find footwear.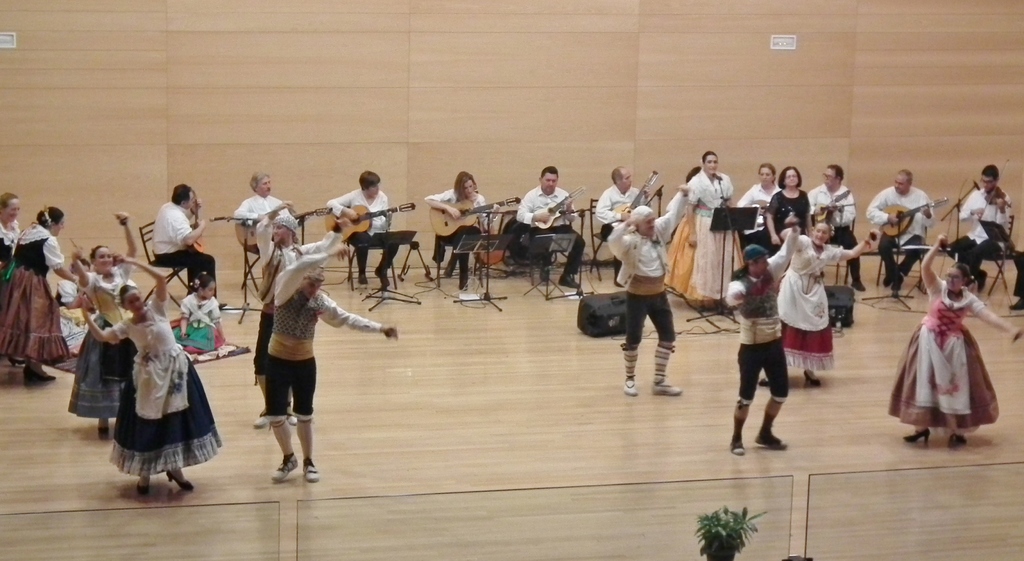
bbox=[10, 358, 26, 365].
